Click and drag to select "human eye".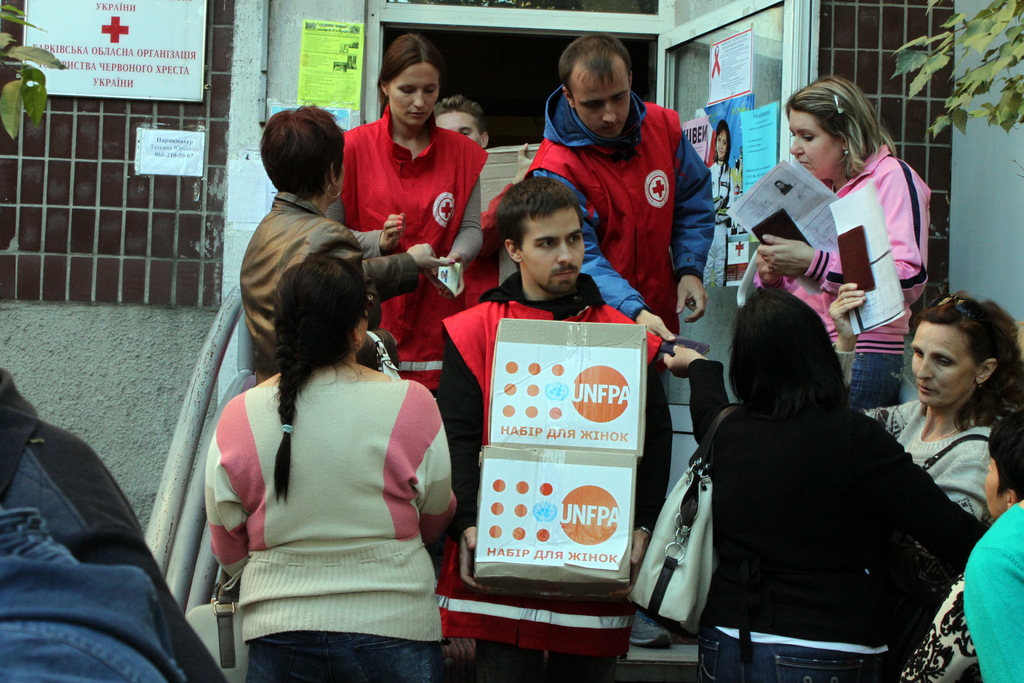
Selection: {"left": 531, "top": 237, "right": 555, "bottom": 252}.
